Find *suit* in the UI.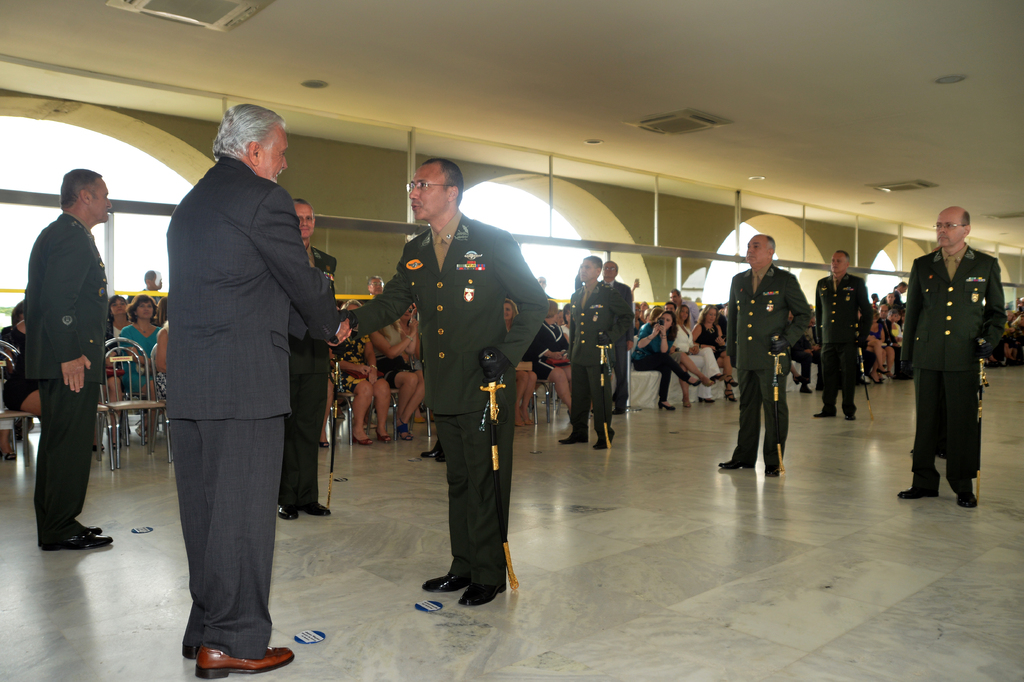
UI element at select_region(813, 274, 874, 415).
